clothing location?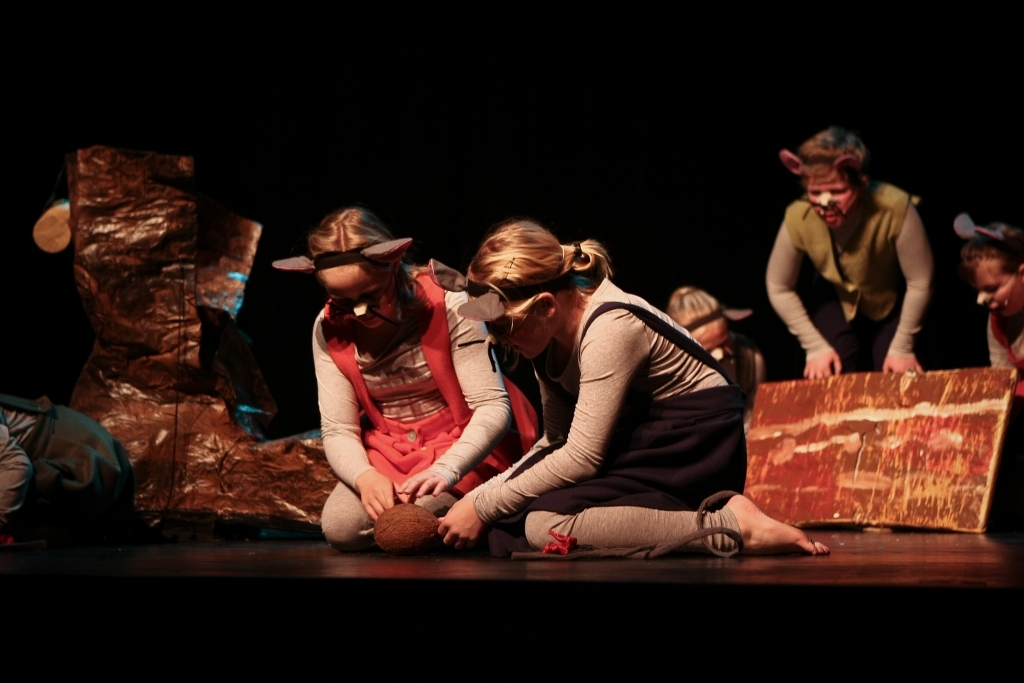
detection(487, 272, 758, 550)
